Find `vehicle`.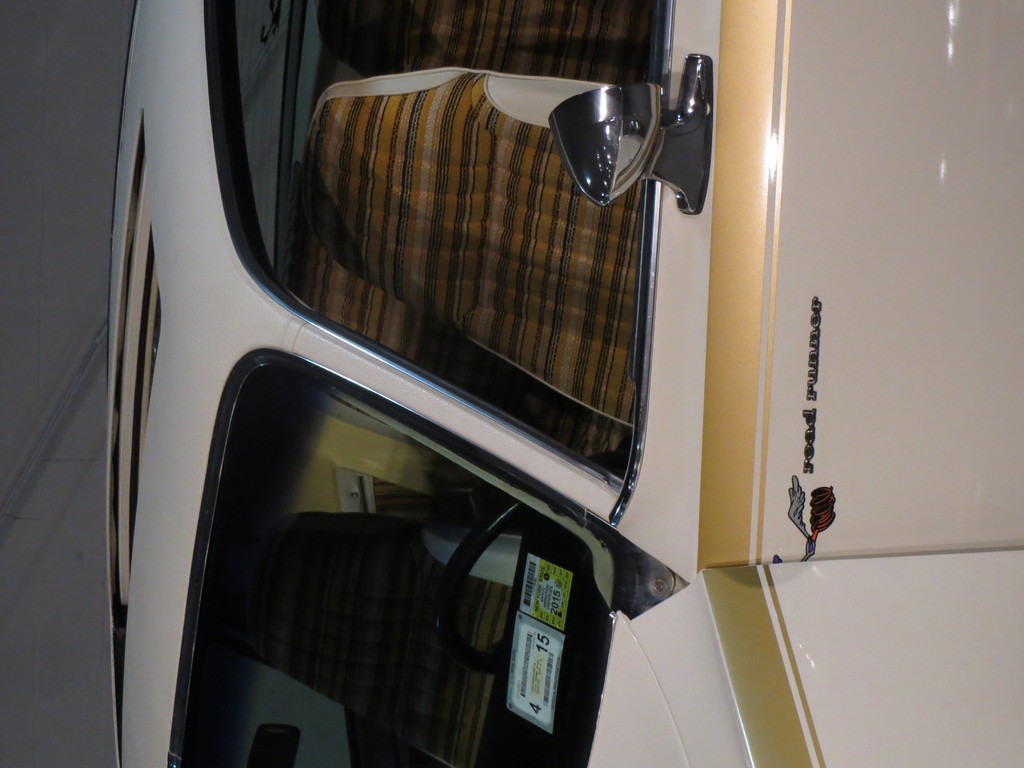
x1=57, y1=48, x2=770, y2=767.
